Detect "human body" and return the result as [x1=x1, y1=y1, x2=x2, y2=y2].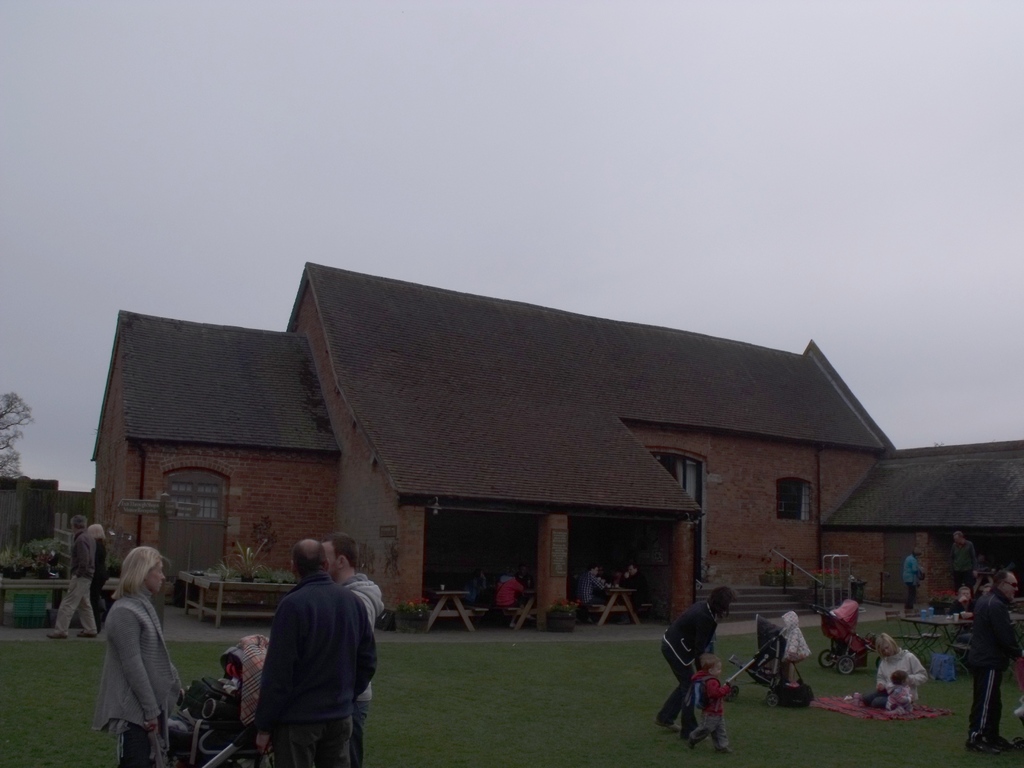
[x1=496, y1=561, x2=528, y2=627].
